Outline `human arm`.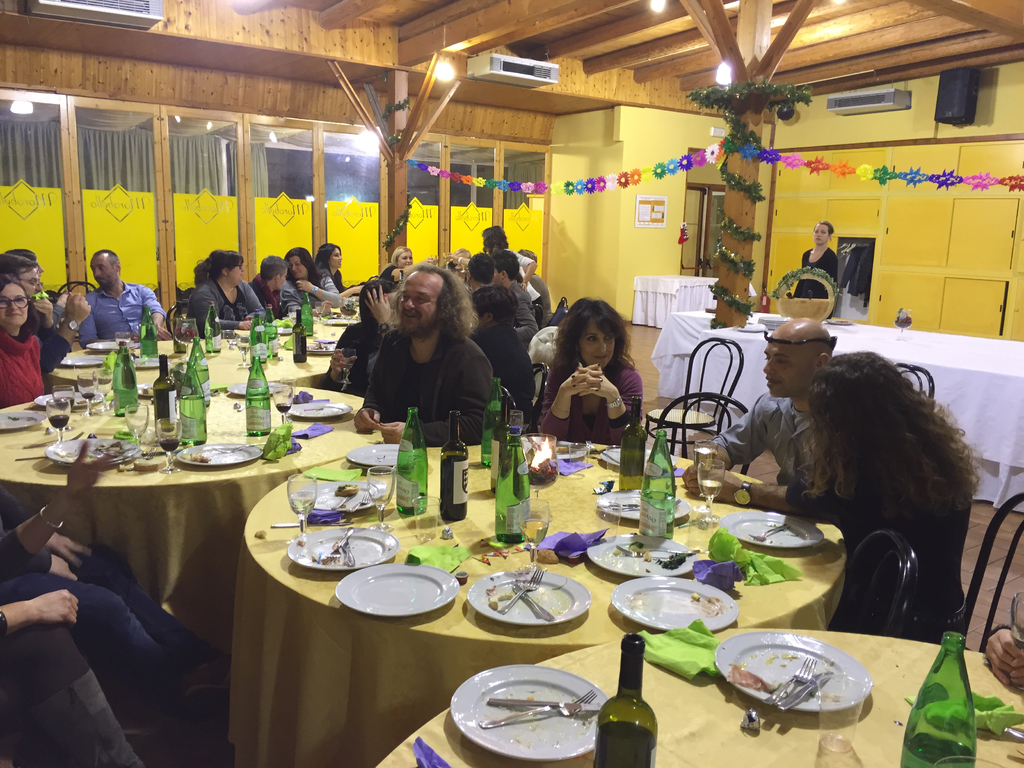
Outline: 682/392/779/491.
